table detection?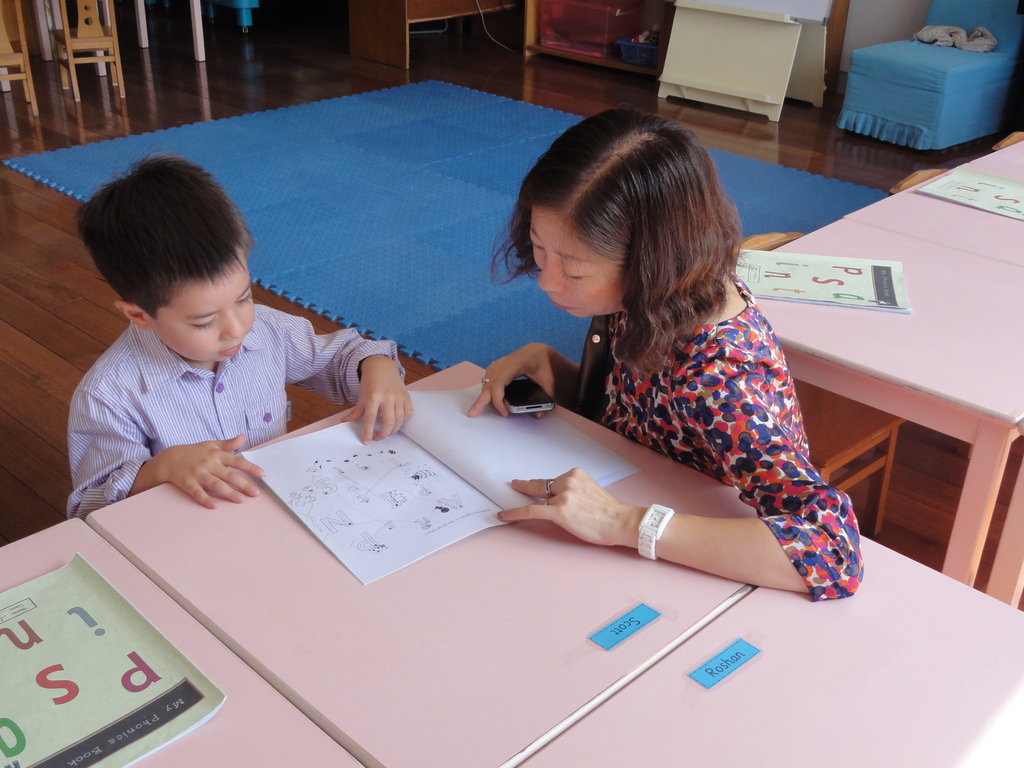
<box>730,138,1023,607</box>
